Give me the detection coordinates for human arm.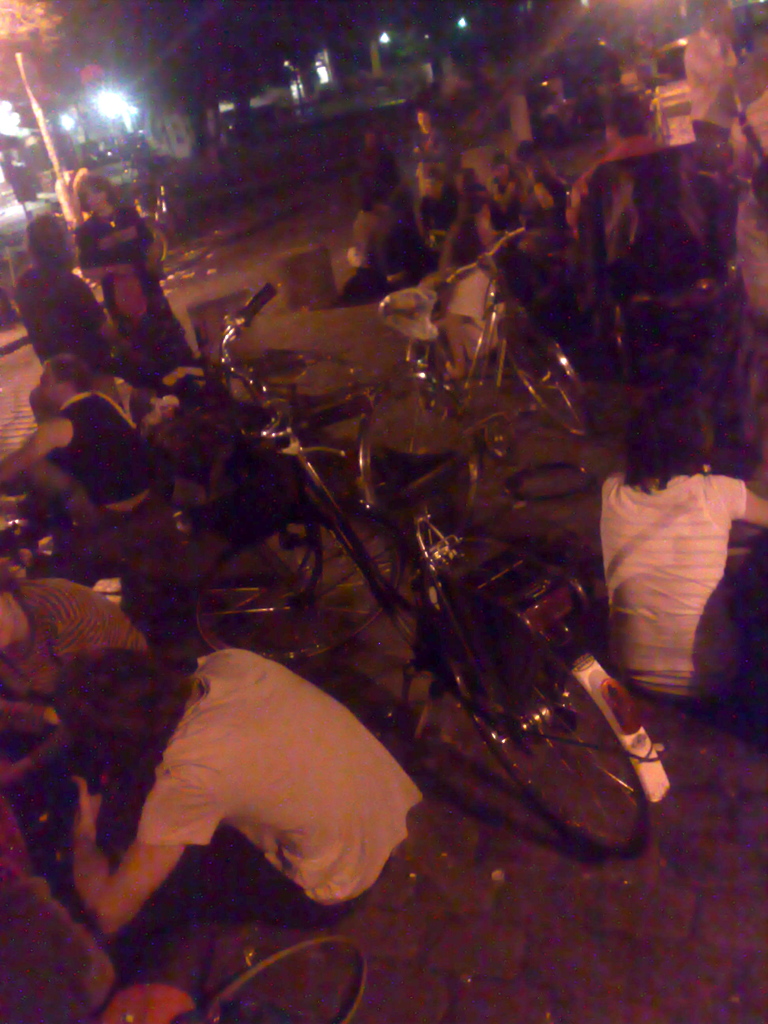
<region>703, 473, 767, 524</region>.
